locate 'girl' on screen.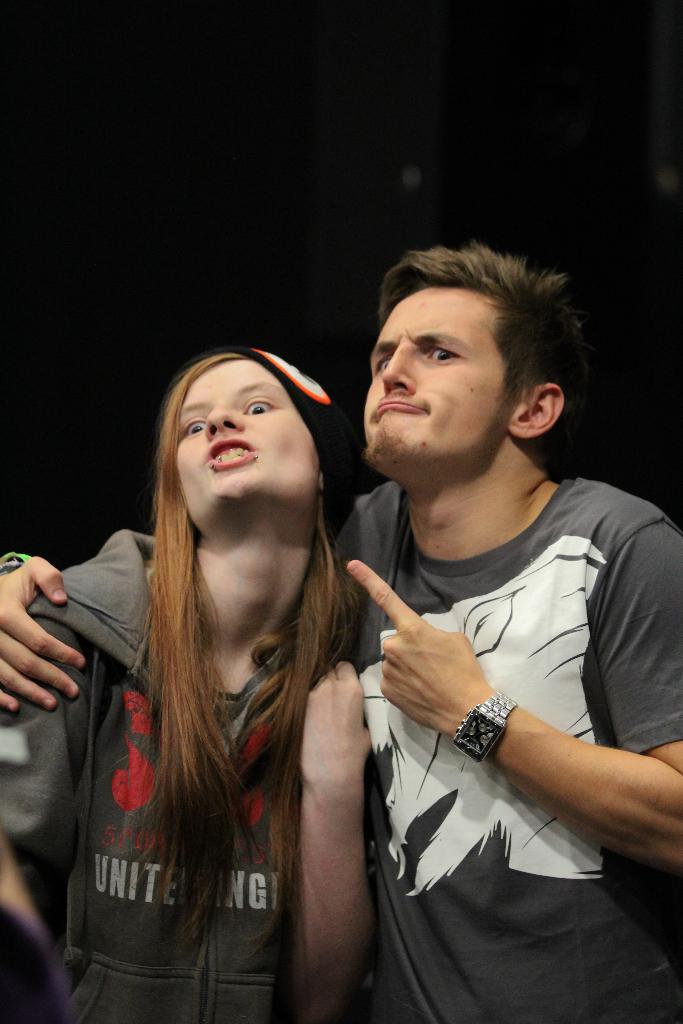
On screen at {"left": 0, "top": 345, "right": 374, "bottom": 1023}.
